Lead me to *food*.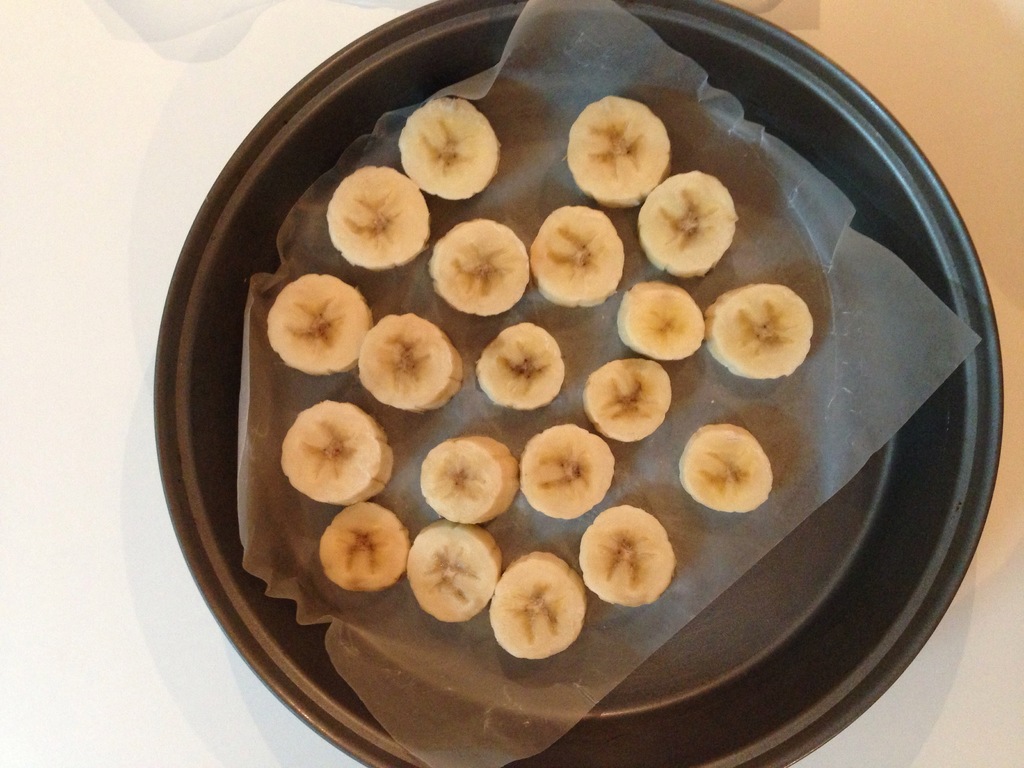
Lead to detection(265, 271, 376, 373).
